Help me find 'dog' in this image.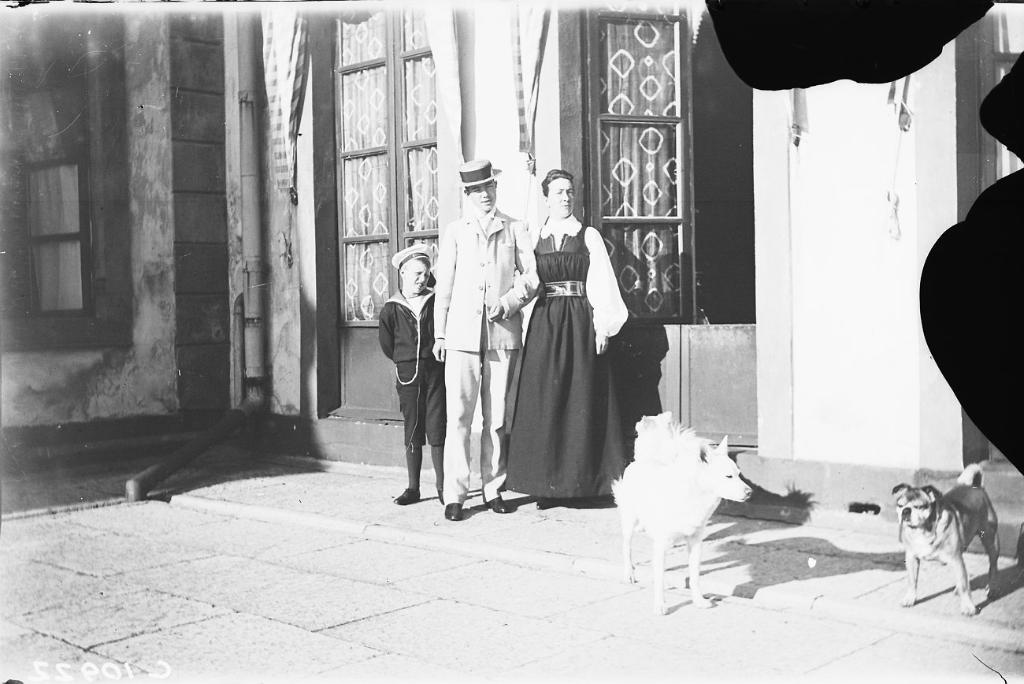
Found it: box(611, 411, 751, 614).
